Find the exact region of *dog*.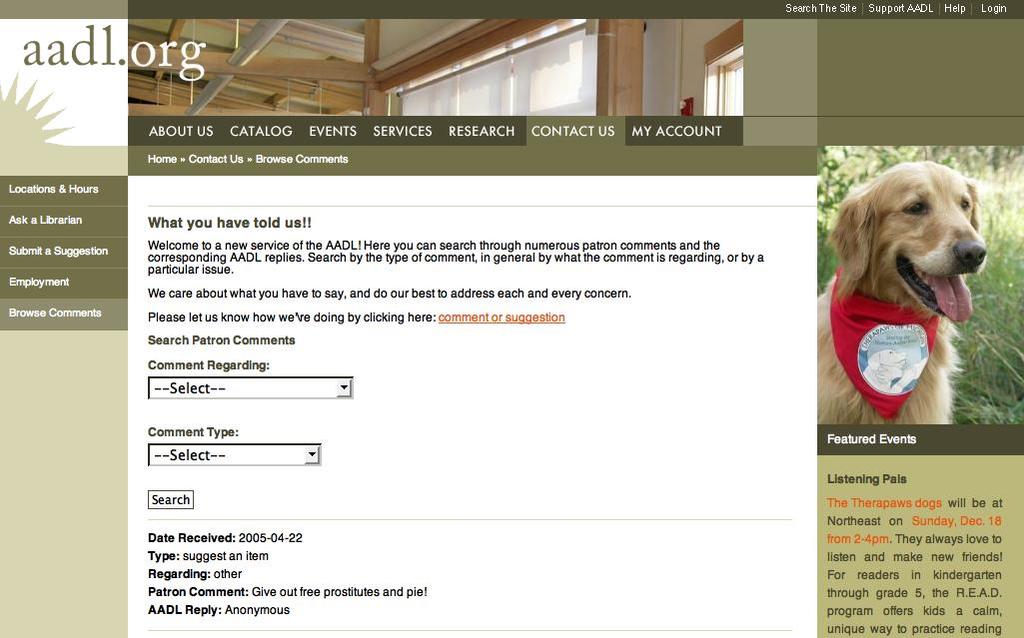
Exact region: {"left": 817, "top": 160, "right": 988, "bottom": 427}.
